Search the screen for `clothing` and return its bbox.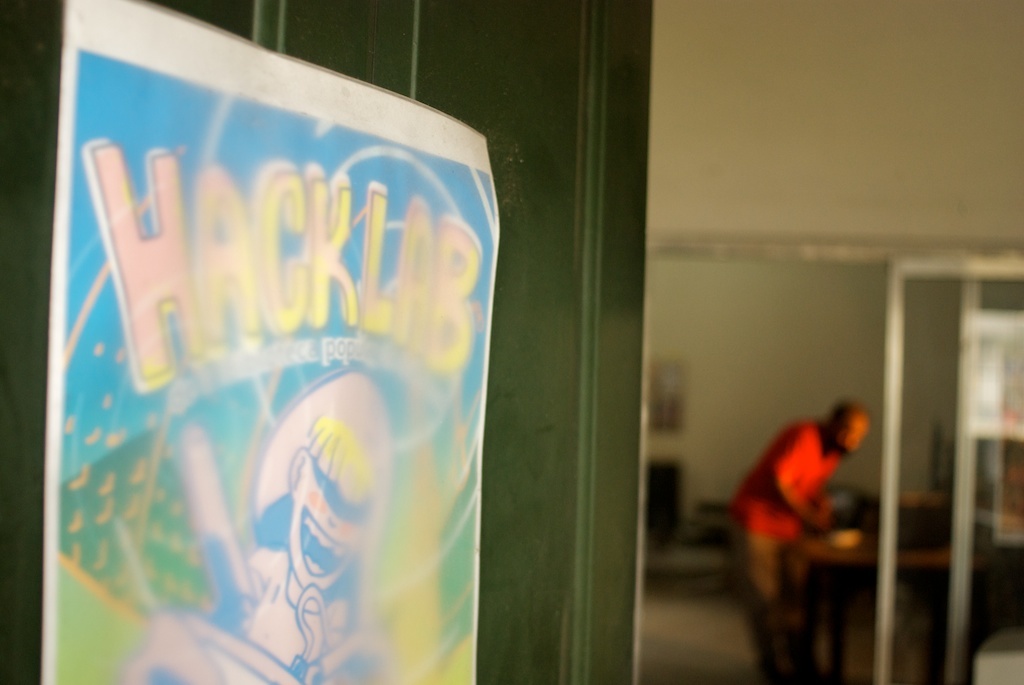
Found: x1=728, y1=419, x2=838, y2=622.
